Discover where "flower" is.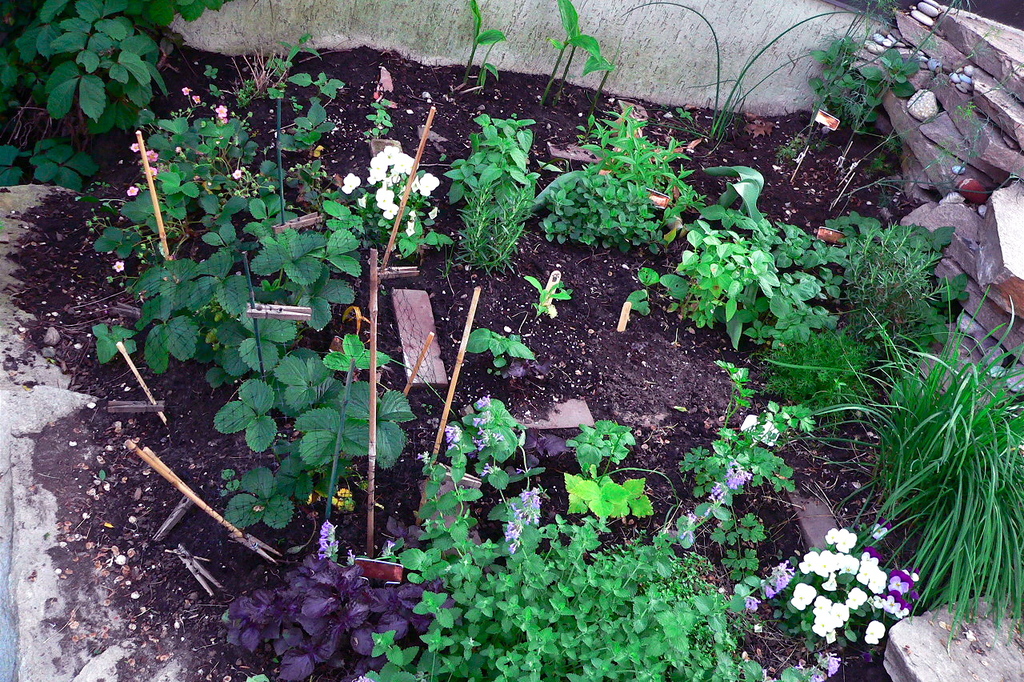
Discovered at [left=384, top=205, right=396, bottom=219].
